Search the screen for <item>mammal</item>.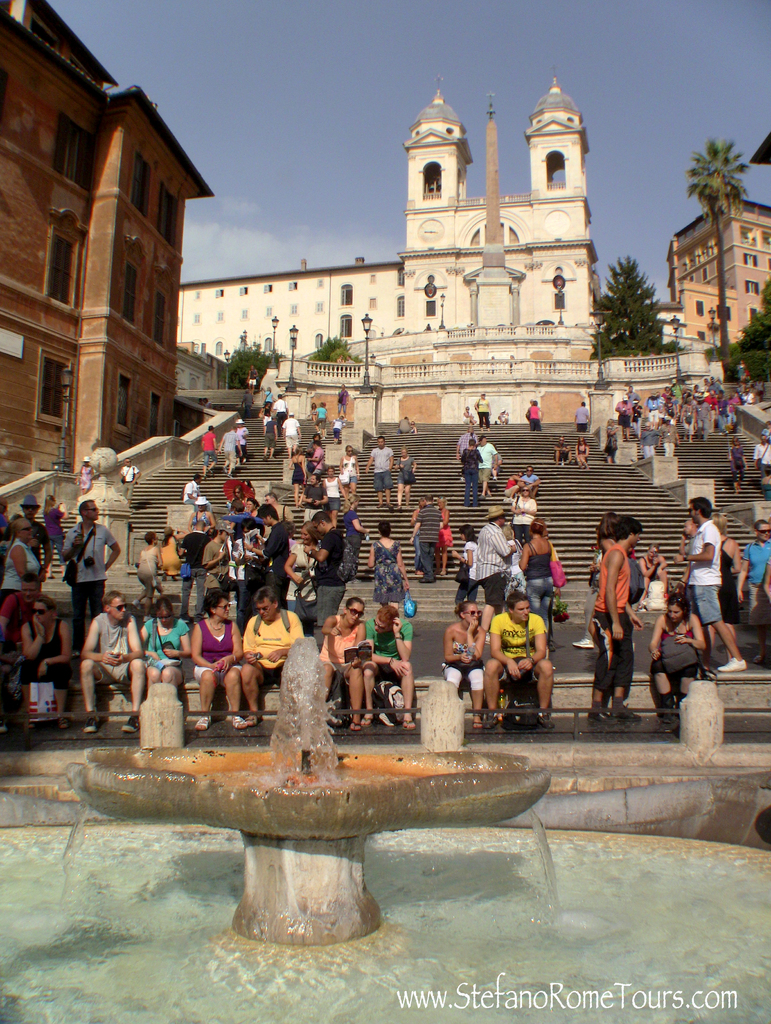
Found at pyautogui.locateOnScreen(746, 388, 755, 405).
